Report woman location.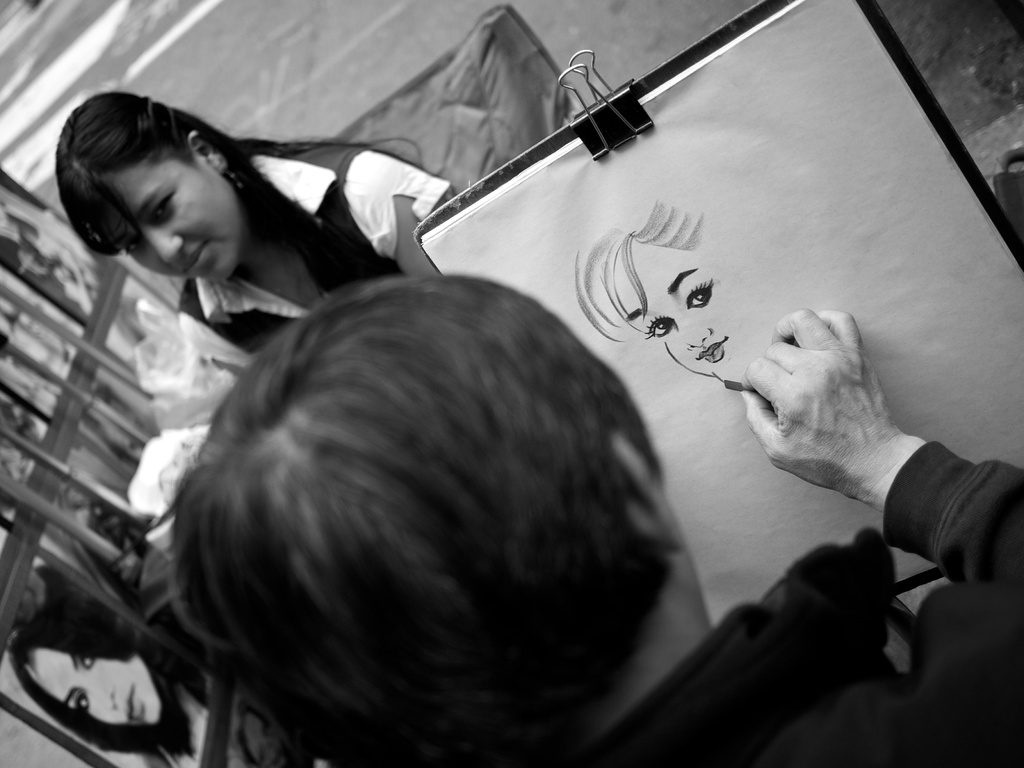
Report: x1=44, y1=83, x2=455, y2=402.
